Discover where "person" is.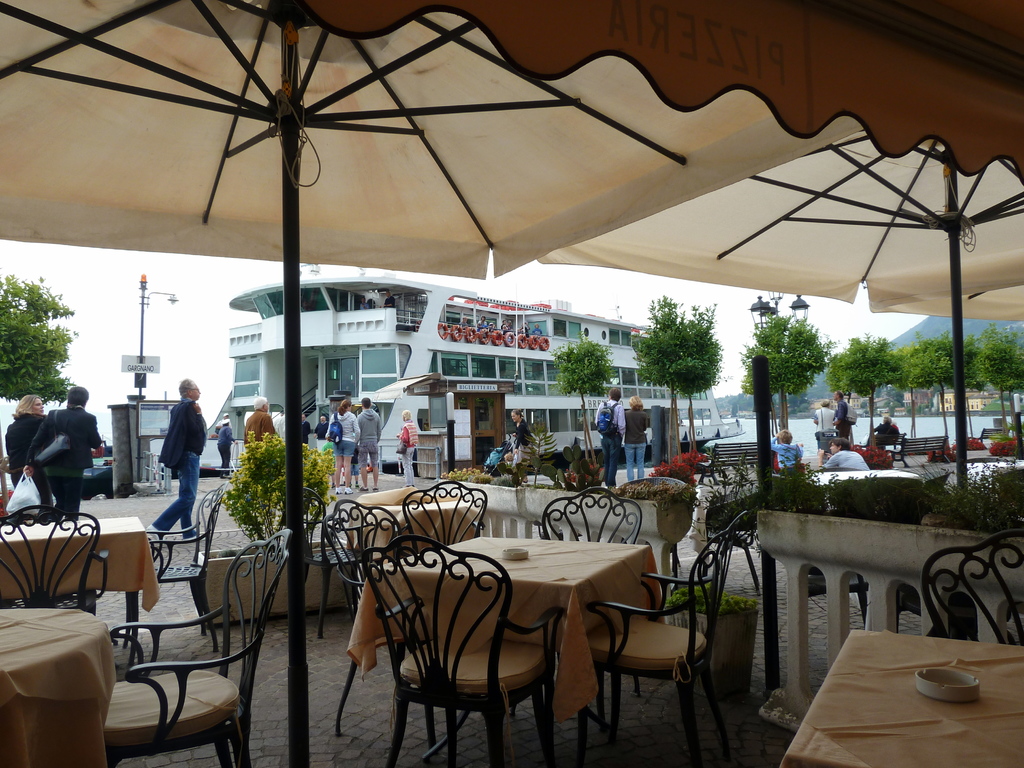
Discovered at locate(505, 451, 515, 465).
